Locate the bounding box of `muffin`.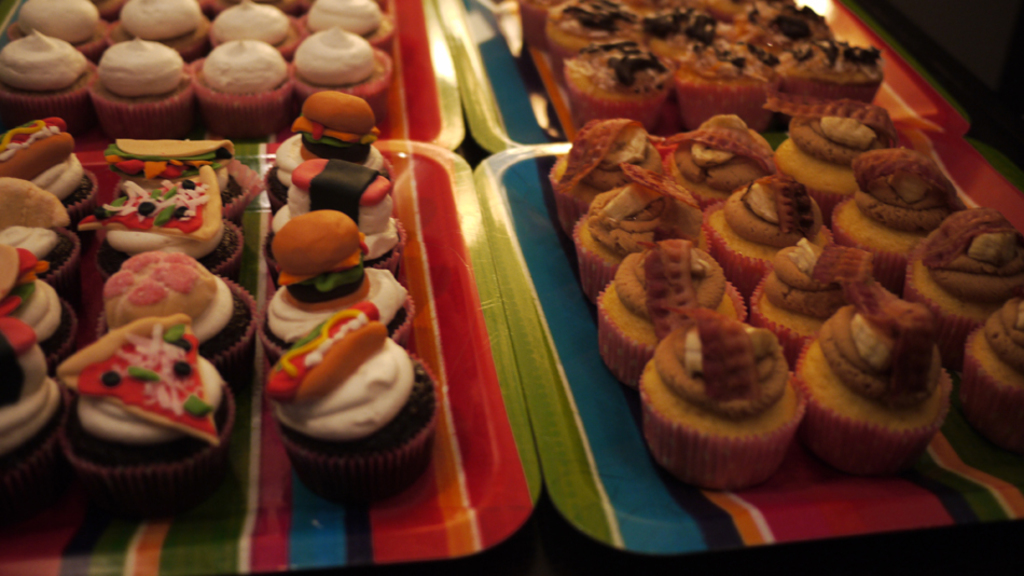
Bounding box: left=255, top=84, right=391, bottom=208.
